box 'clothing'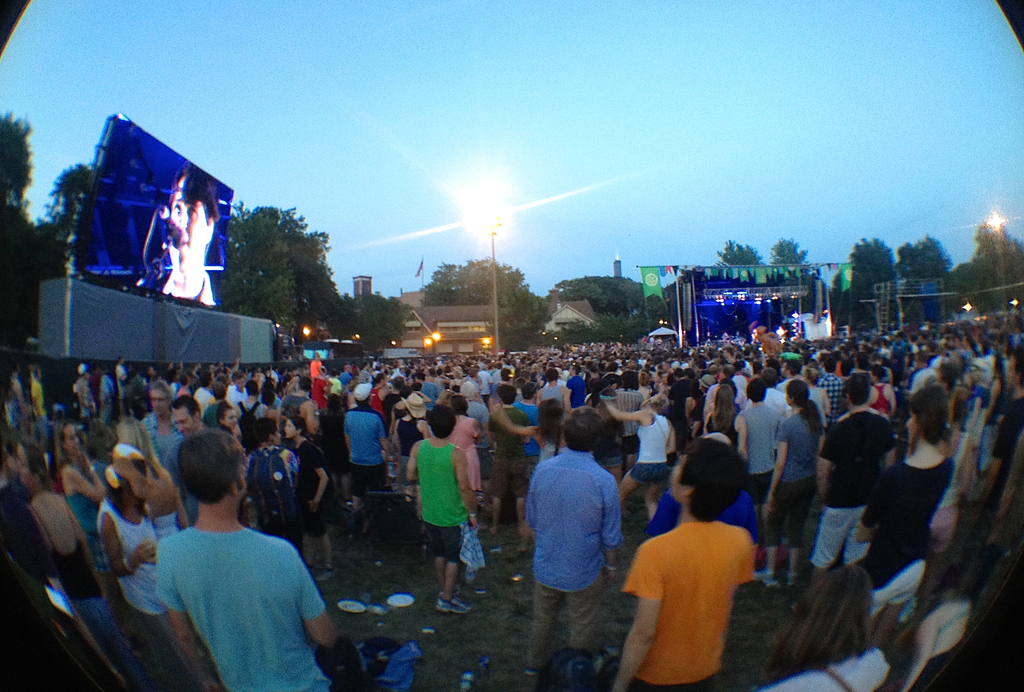
{"left": 395, "top": 417, "right": 419, "bottom": 455}
